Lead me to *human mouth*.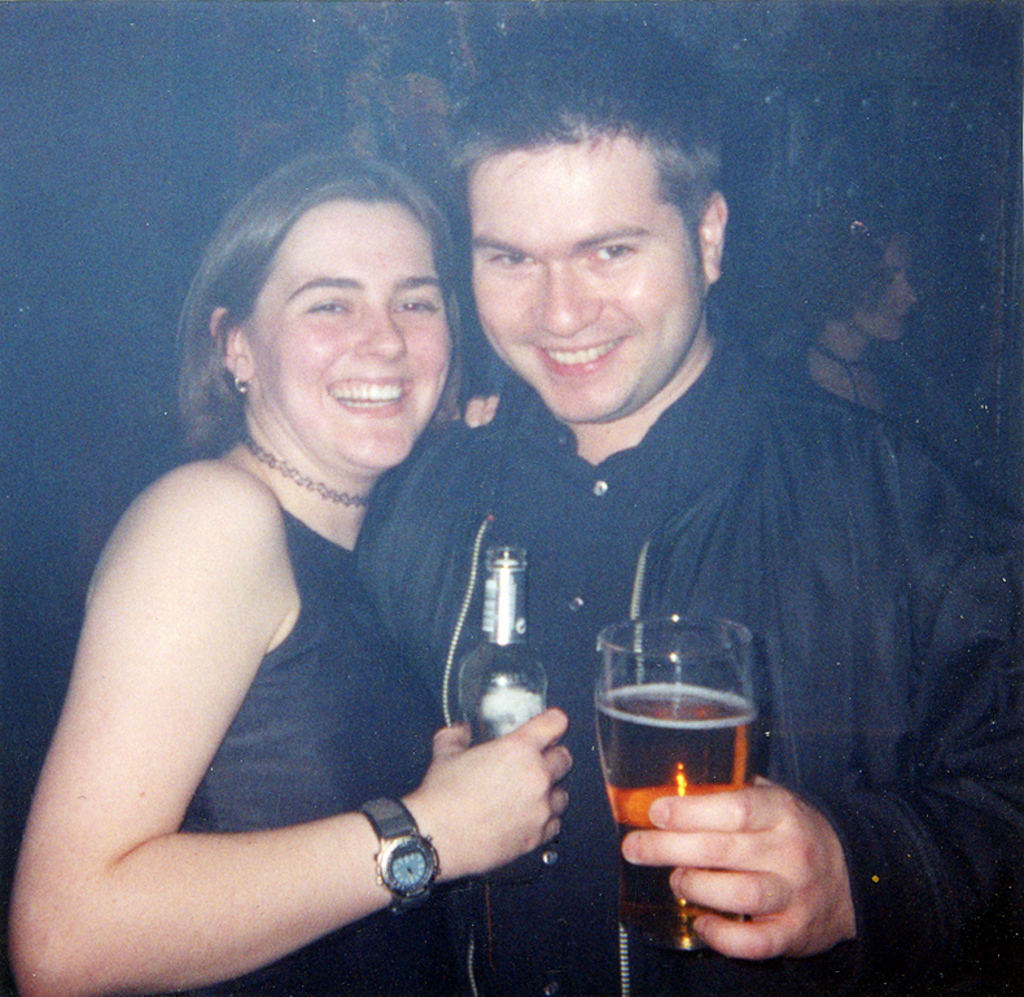
Lead to pyautogui.locateOnScreen(531, 334, 635, 376).
